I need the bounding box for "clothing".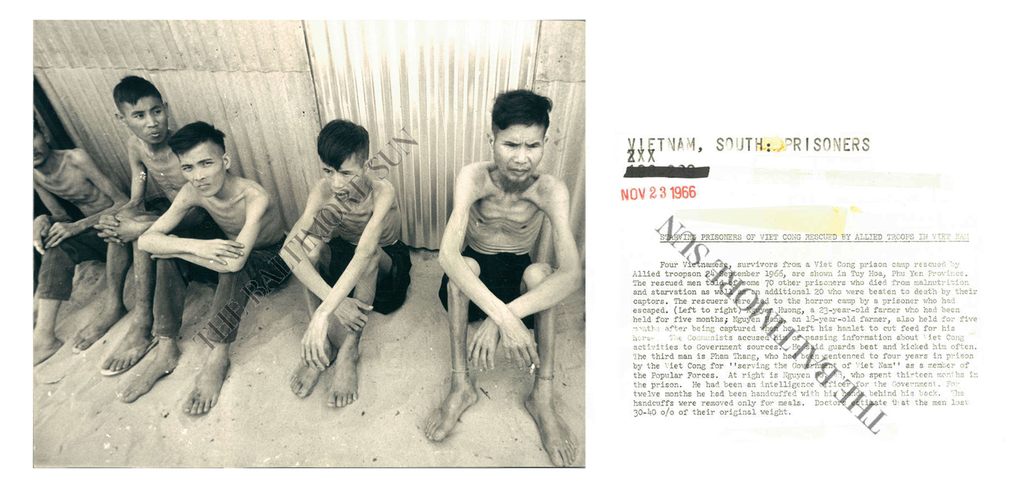
Here it is: [x1=431, y1=257, x2=548, y2=328].
